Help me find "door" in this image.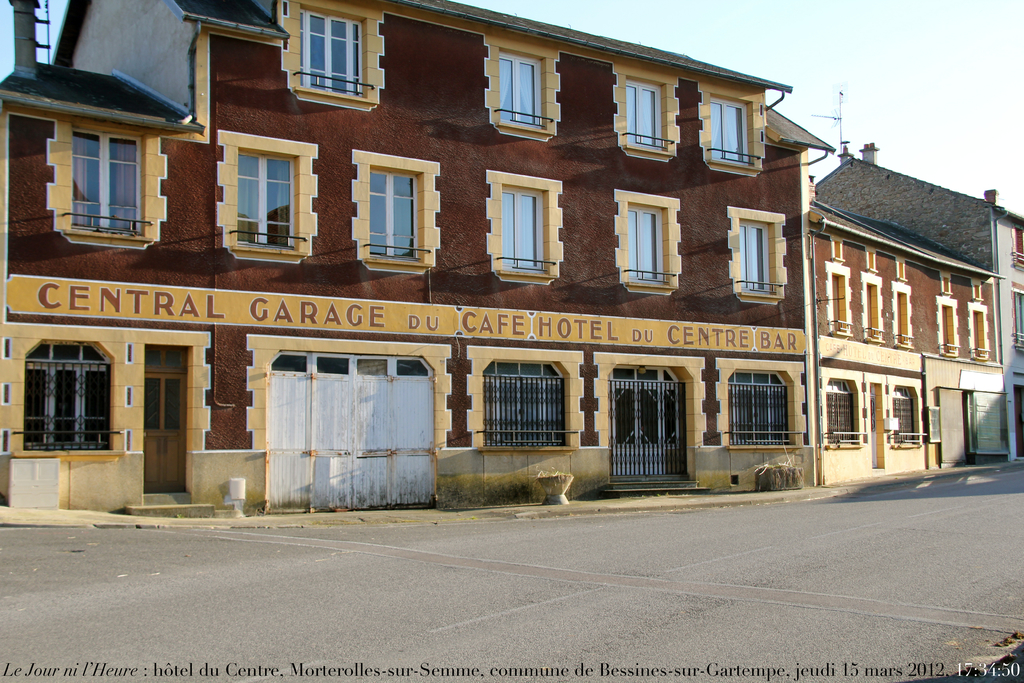
Found it: (143, 373, 187, 493).
